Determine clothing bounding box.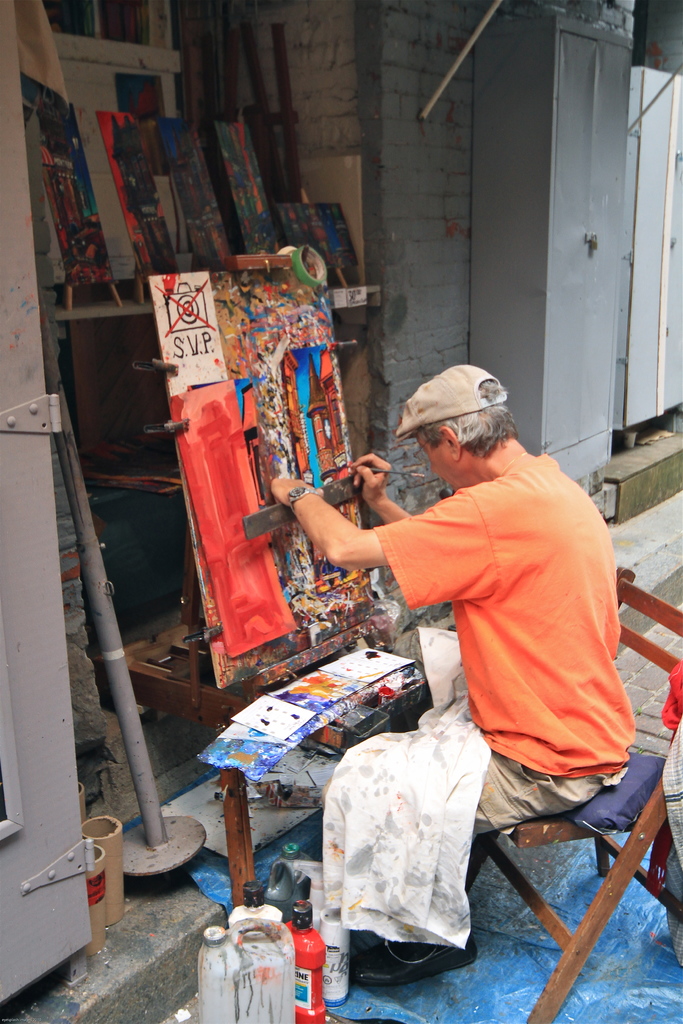
Determined: box(378, 450, 639, 836).
